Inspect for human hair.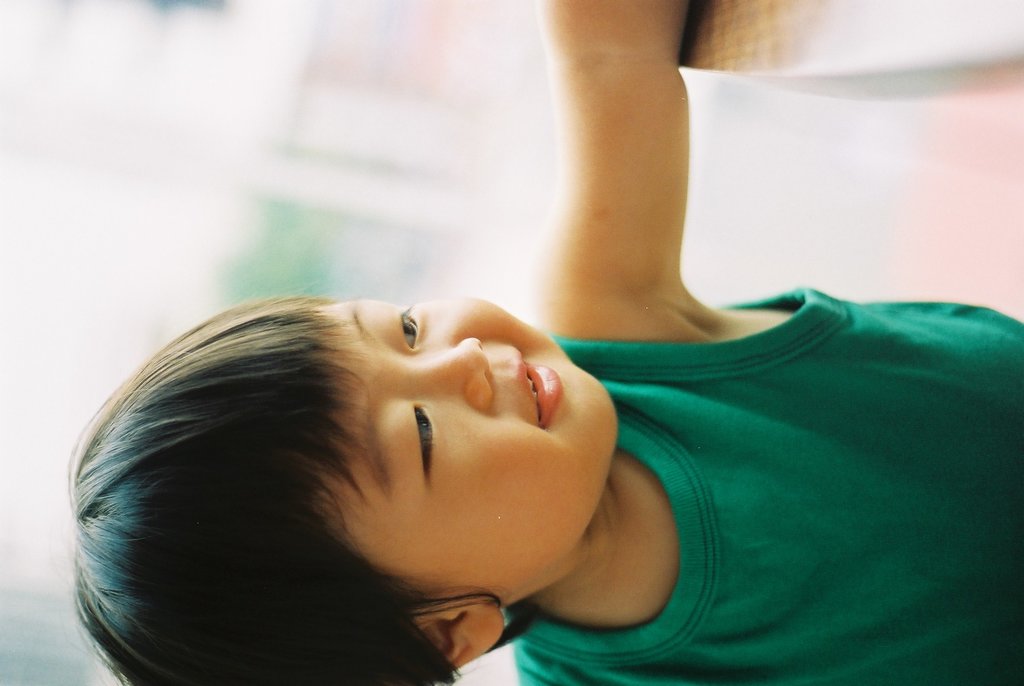
Inspection: [53, 289, 676, 685].
